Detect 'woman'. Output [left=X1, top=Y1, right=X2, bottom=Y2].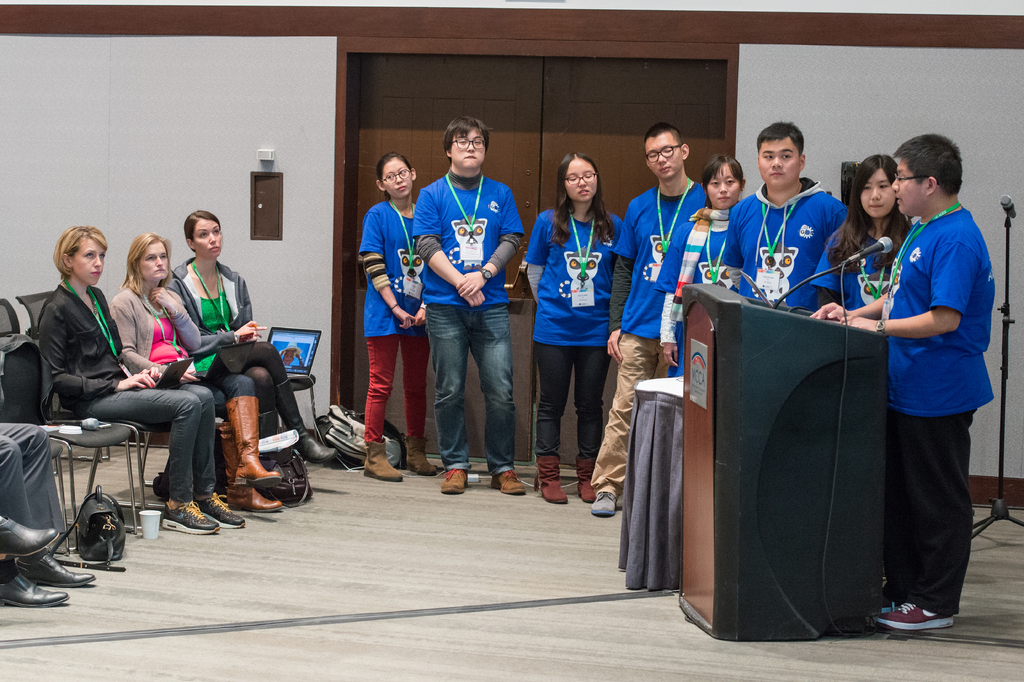
[left=520, top=149, right=627, bottom=506].
